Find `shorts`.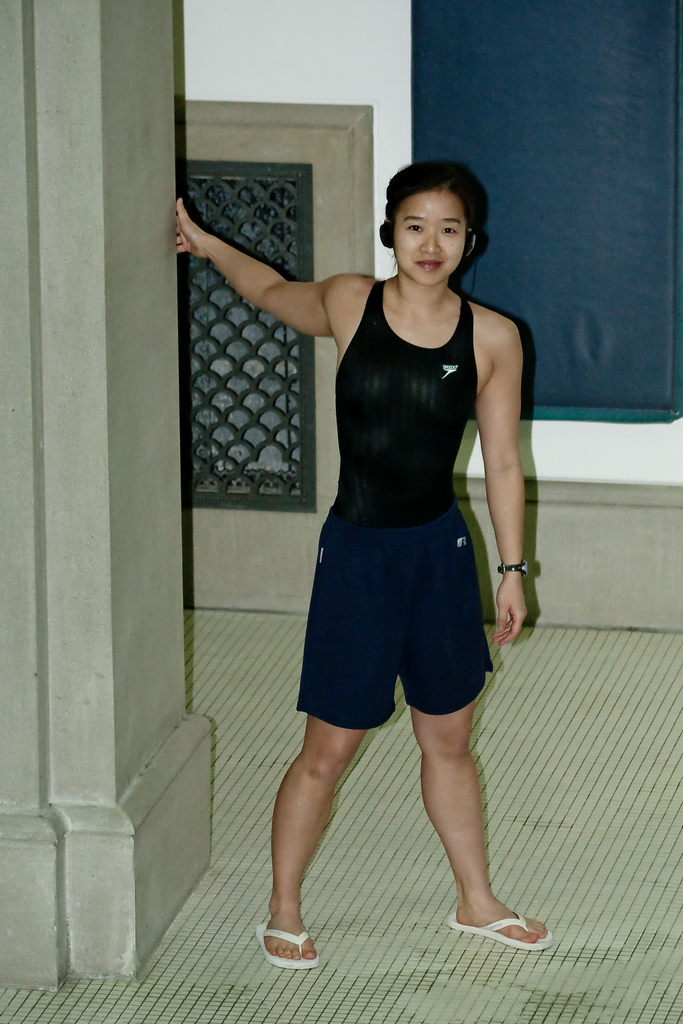
select_region(309, 532, 499, 706).
